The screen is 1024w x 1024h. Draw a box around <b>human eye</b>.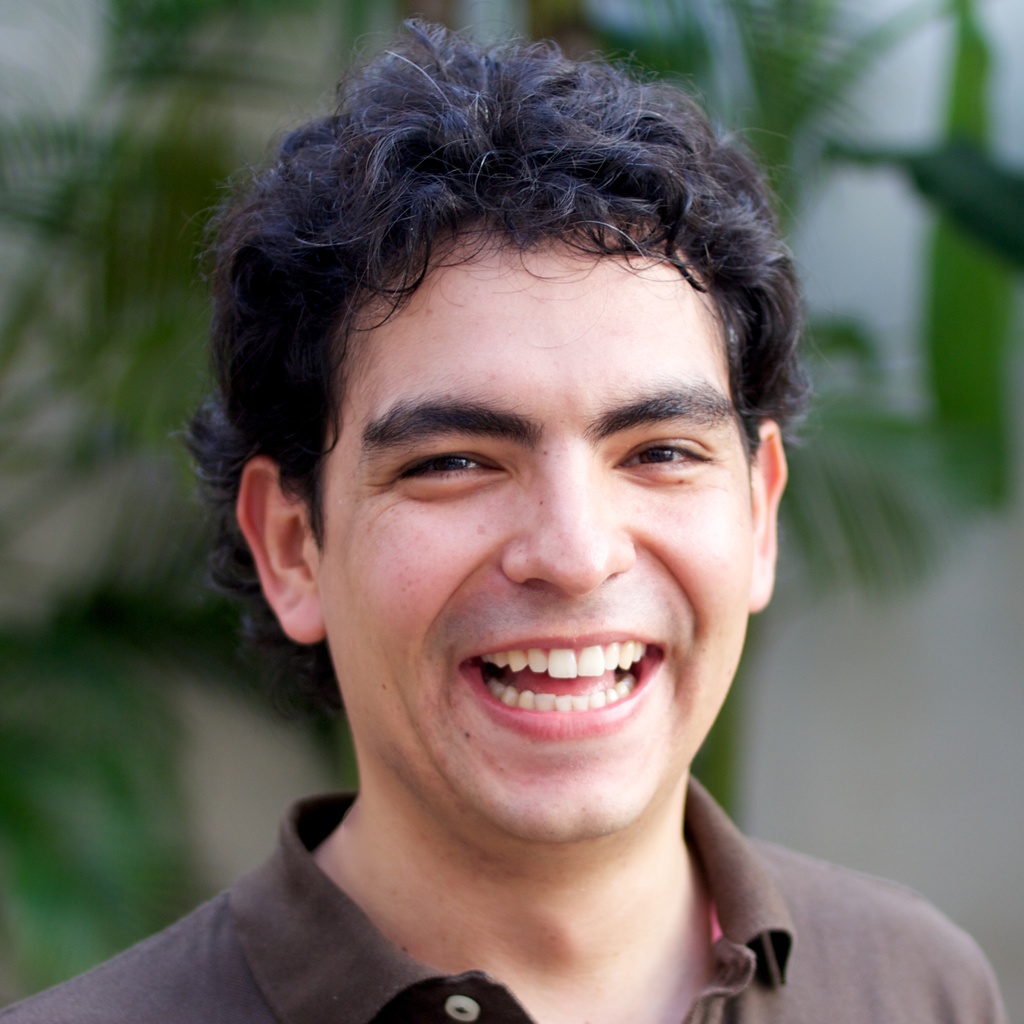
[389, 446, 501, 498].
